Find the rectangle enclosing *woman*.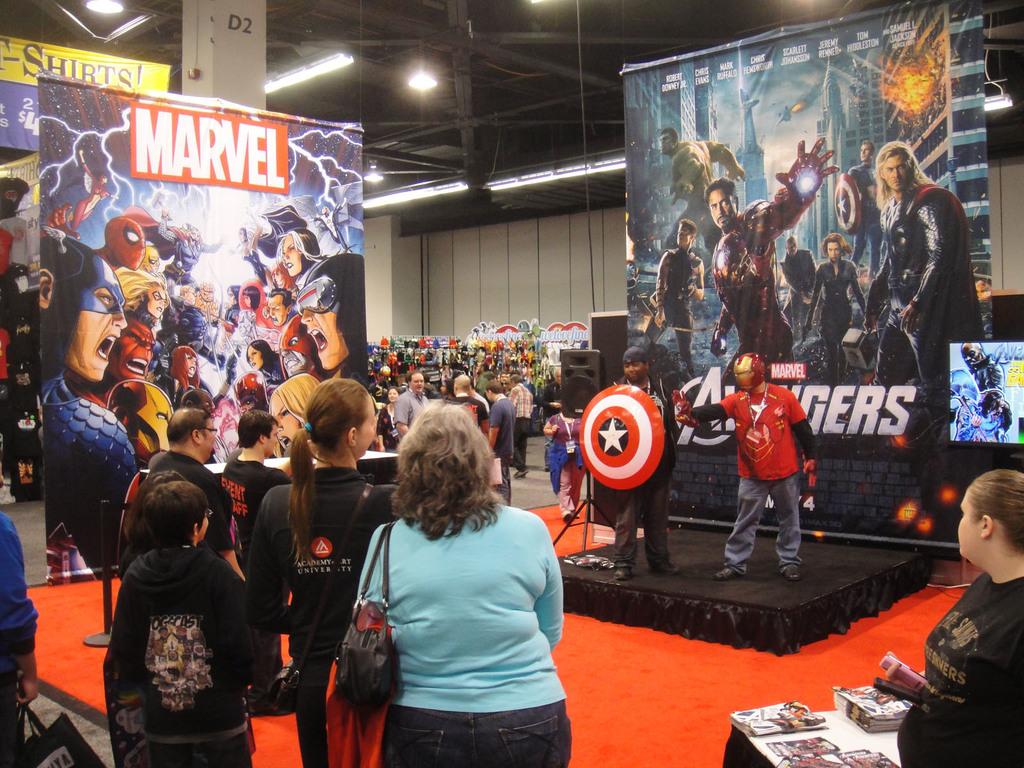
l=239, t=373, r=404, b=764.
